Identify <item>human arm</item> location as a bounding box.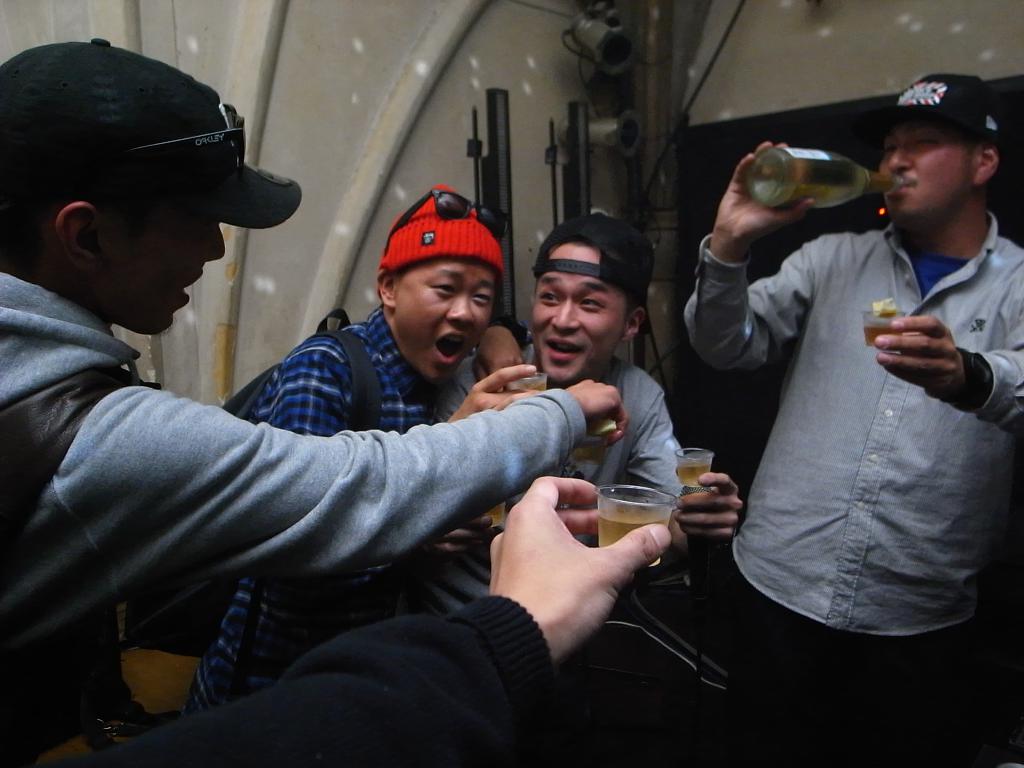
detection(874, 257, 1023, 442).
